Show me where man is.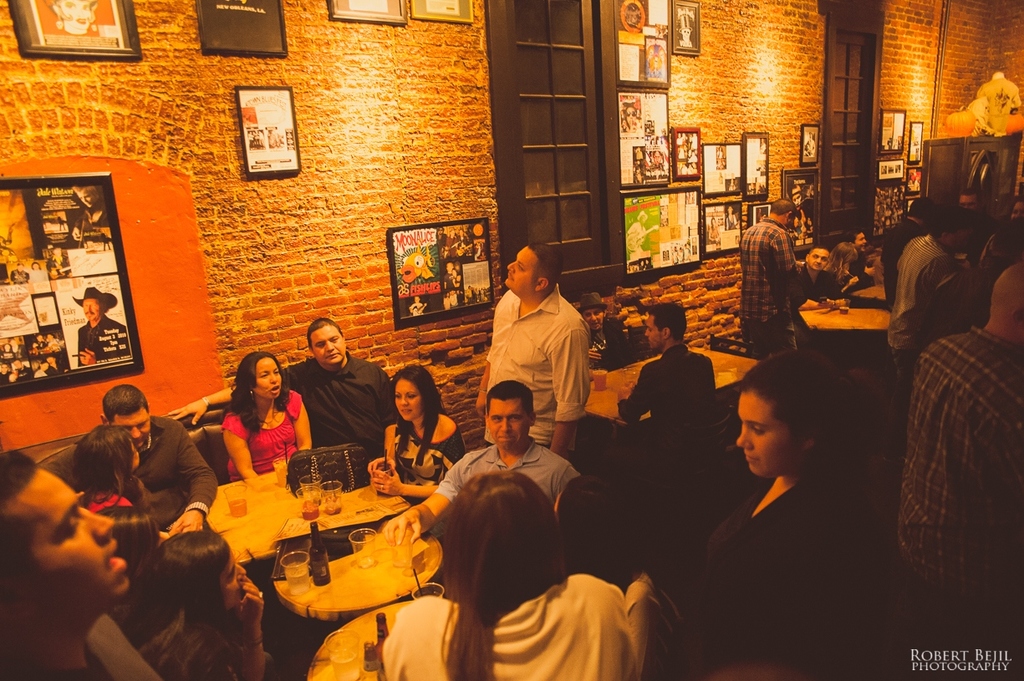
man is at Rect(385, 379, 587, 552).
